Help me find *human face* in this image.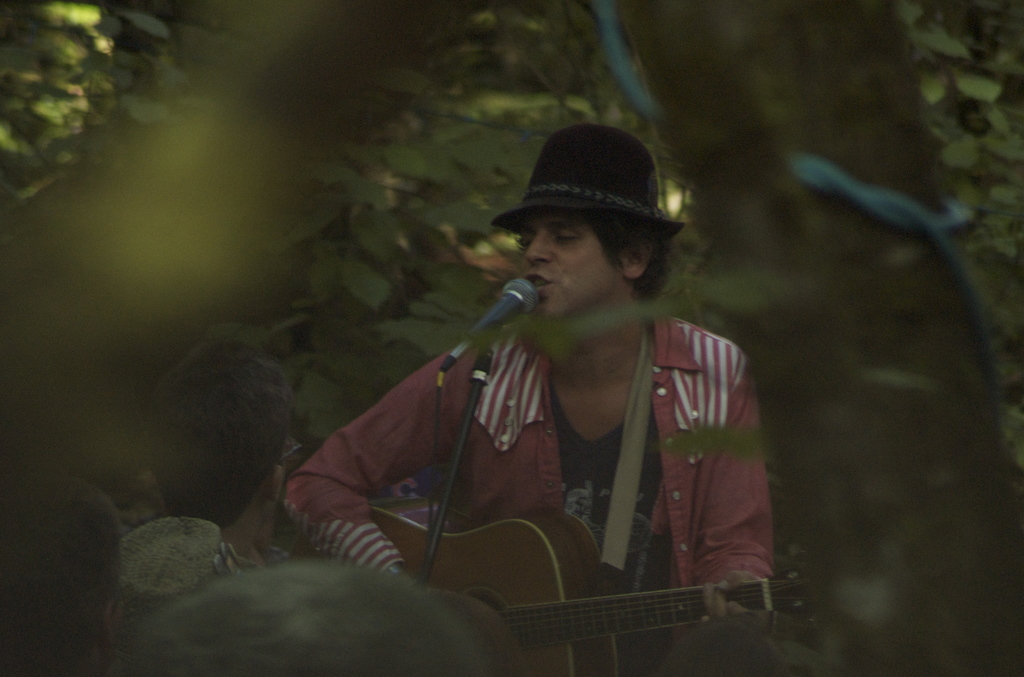
Found it: (x1=520, y1=214, x2=622, y2=318).
